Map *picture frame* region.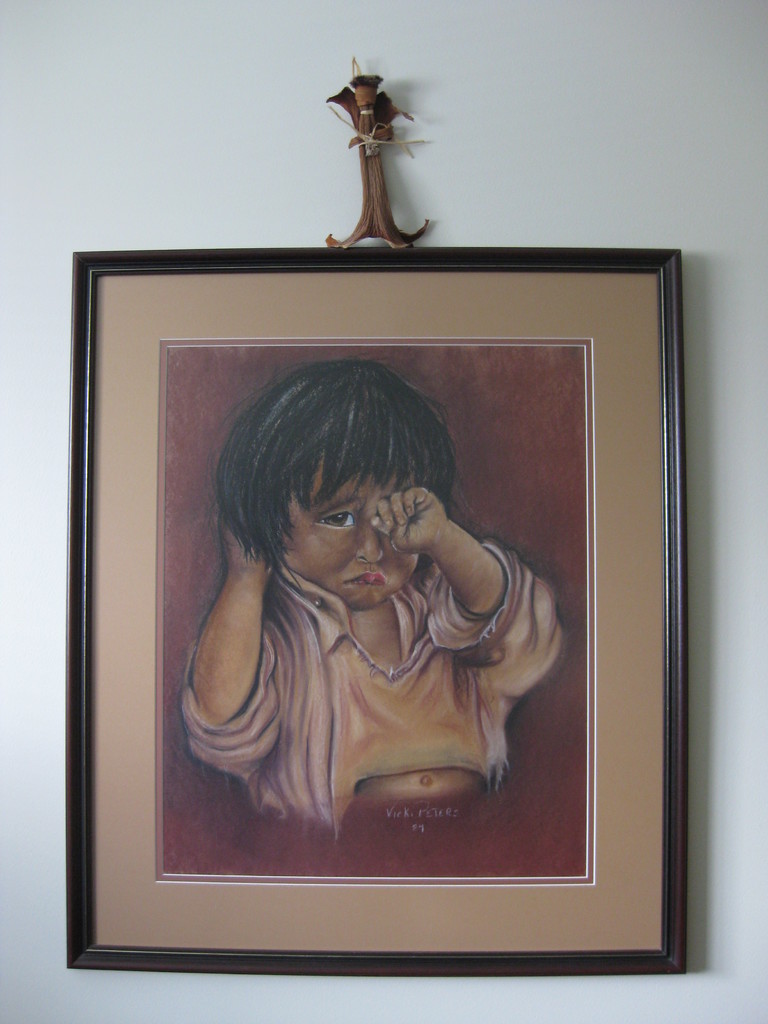
Mapped to x1=65, y1=57, x2=685, y2=975.
